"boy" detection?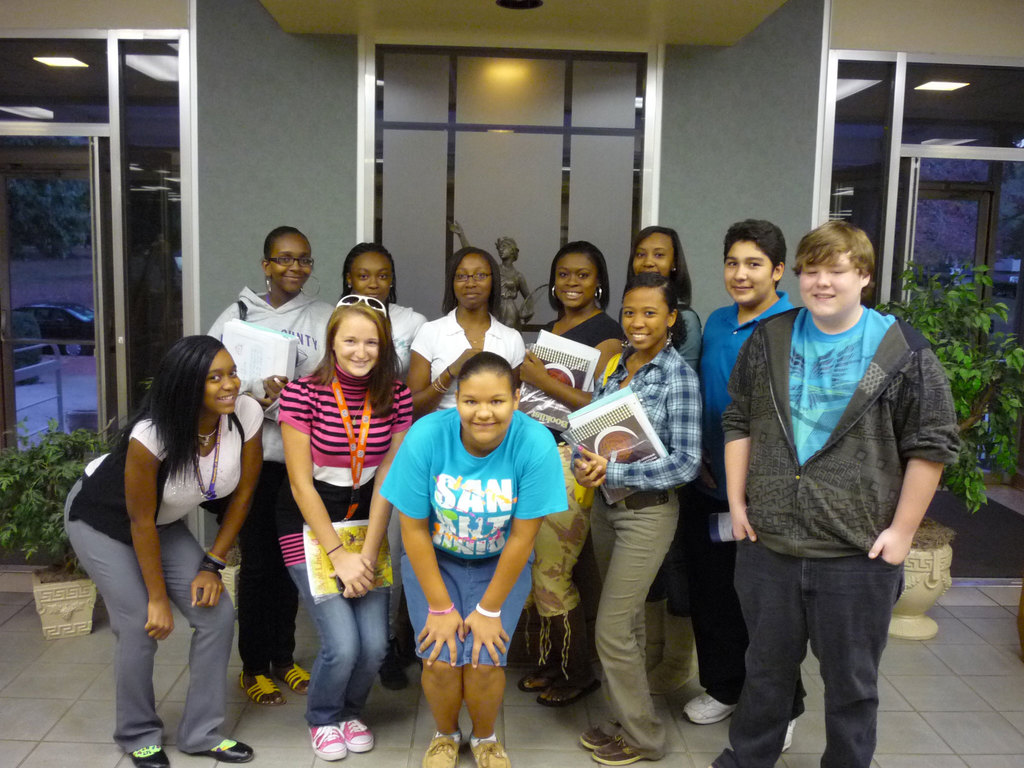
select_region(687, 212, 823, 705)
